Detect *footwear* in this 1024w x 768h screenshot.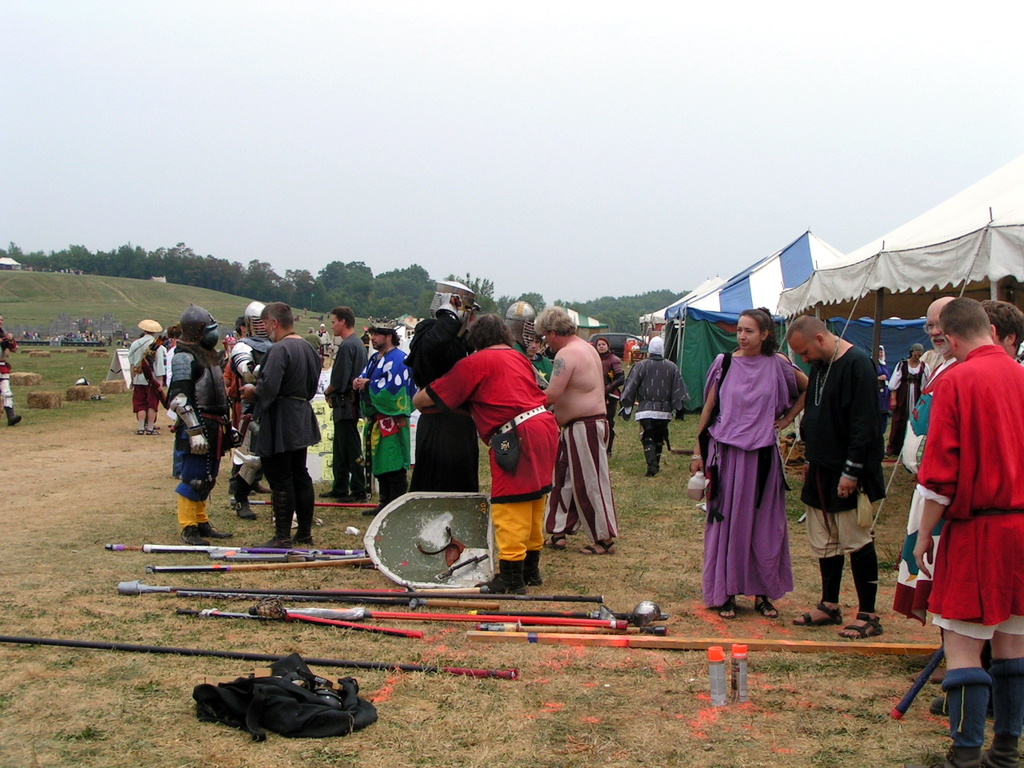
Detection: l=541, t=534, r=561, b=550.
